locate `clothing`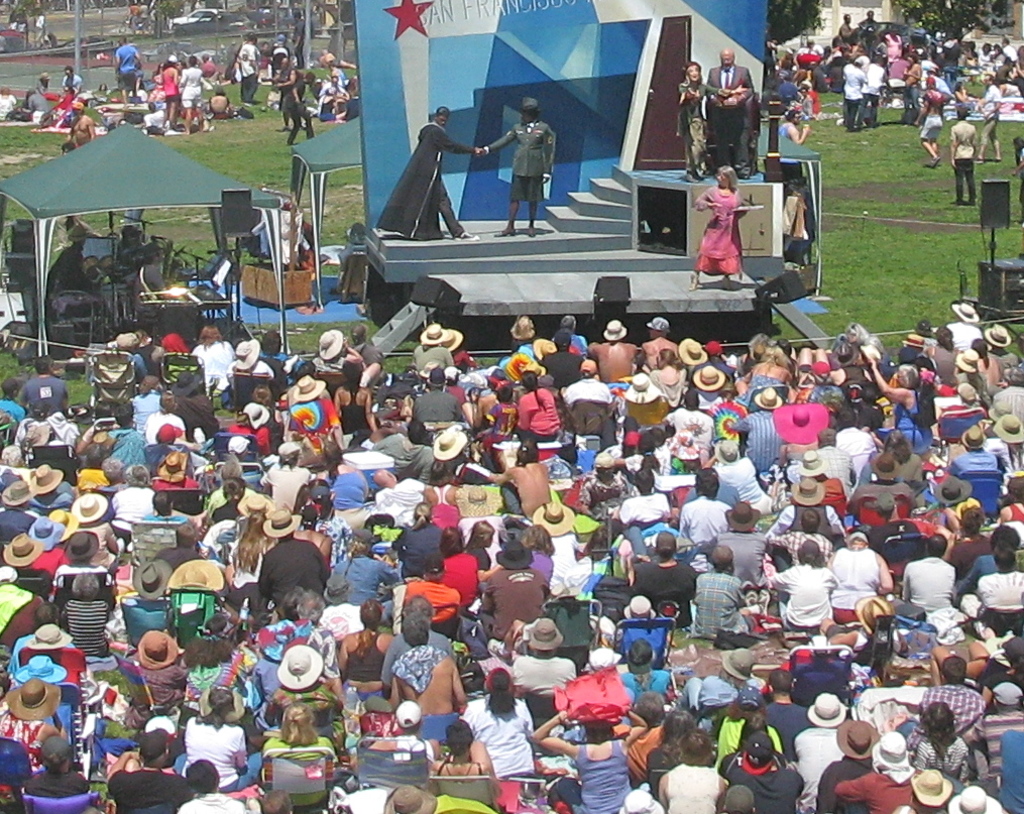
bbox=[695, 185, 745, 277]
